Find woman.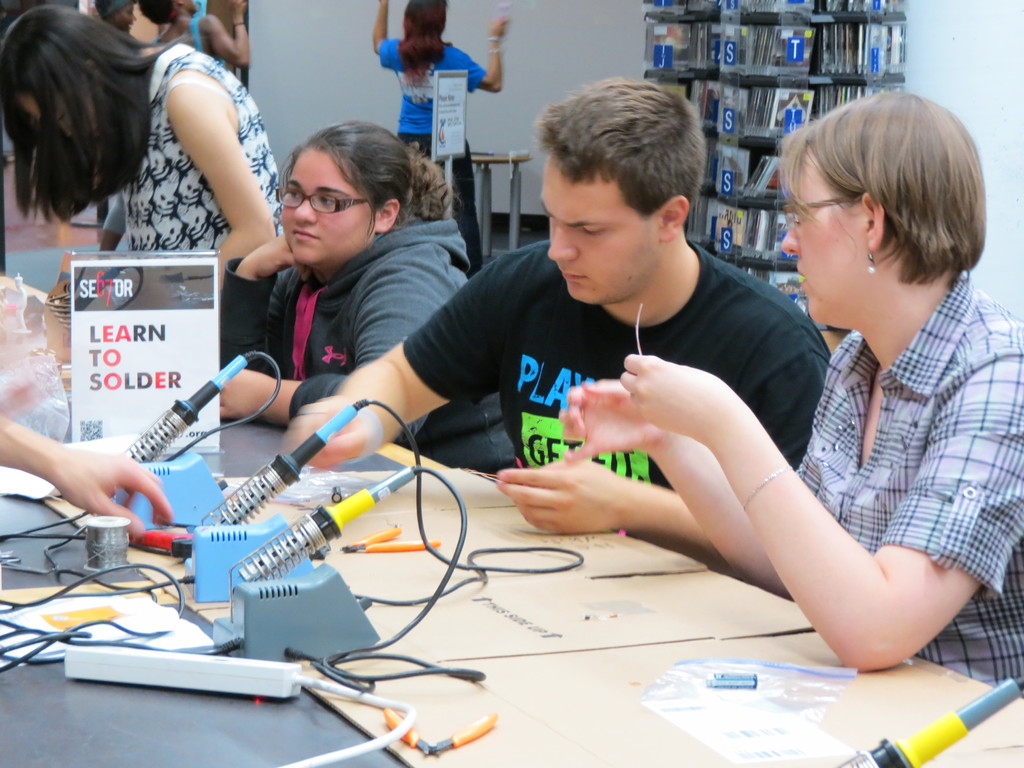
pyautogui.locateOnScreen(686, 44, 1023, 701).
